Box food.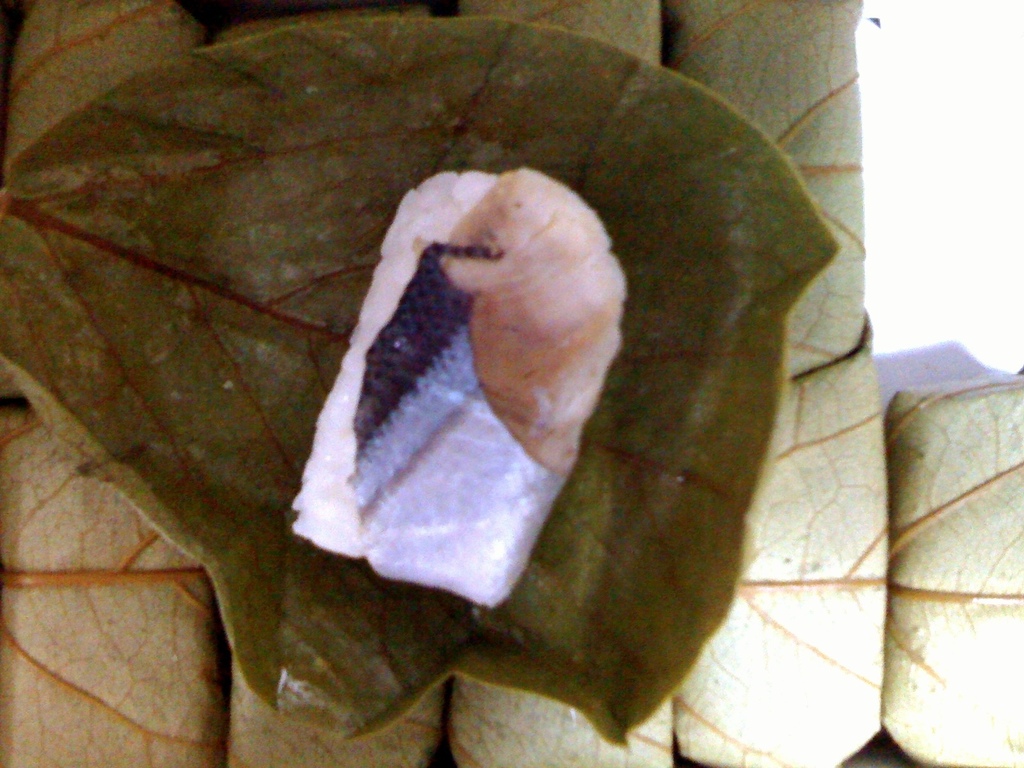
<region>296, 170, 623, 606</region>.
